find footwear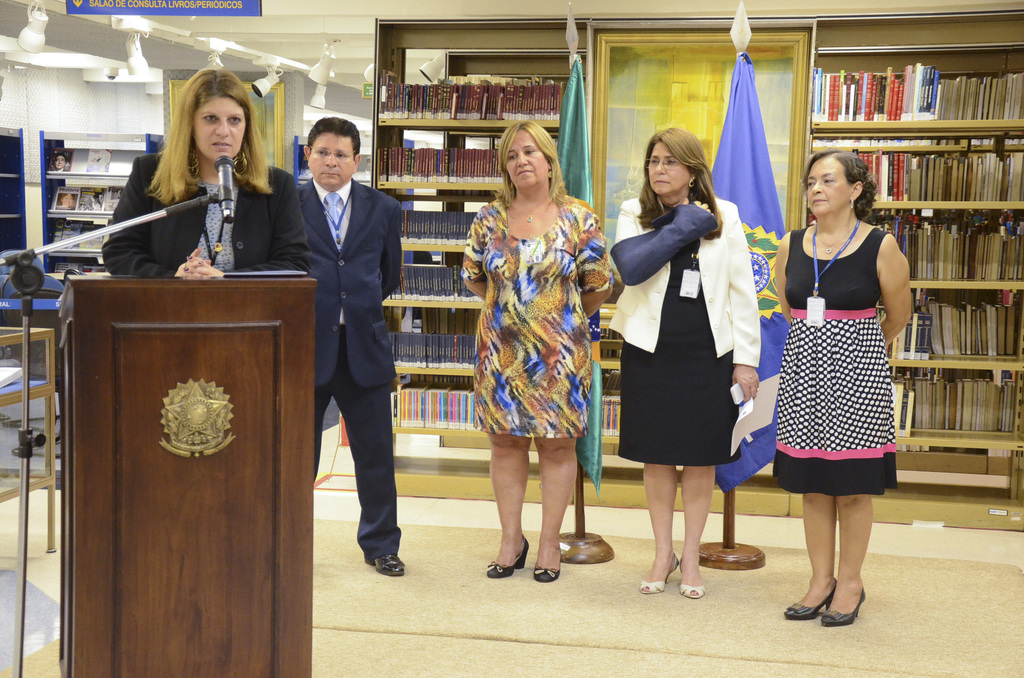
<bbox>785, 577, 835, 620</bbox>
